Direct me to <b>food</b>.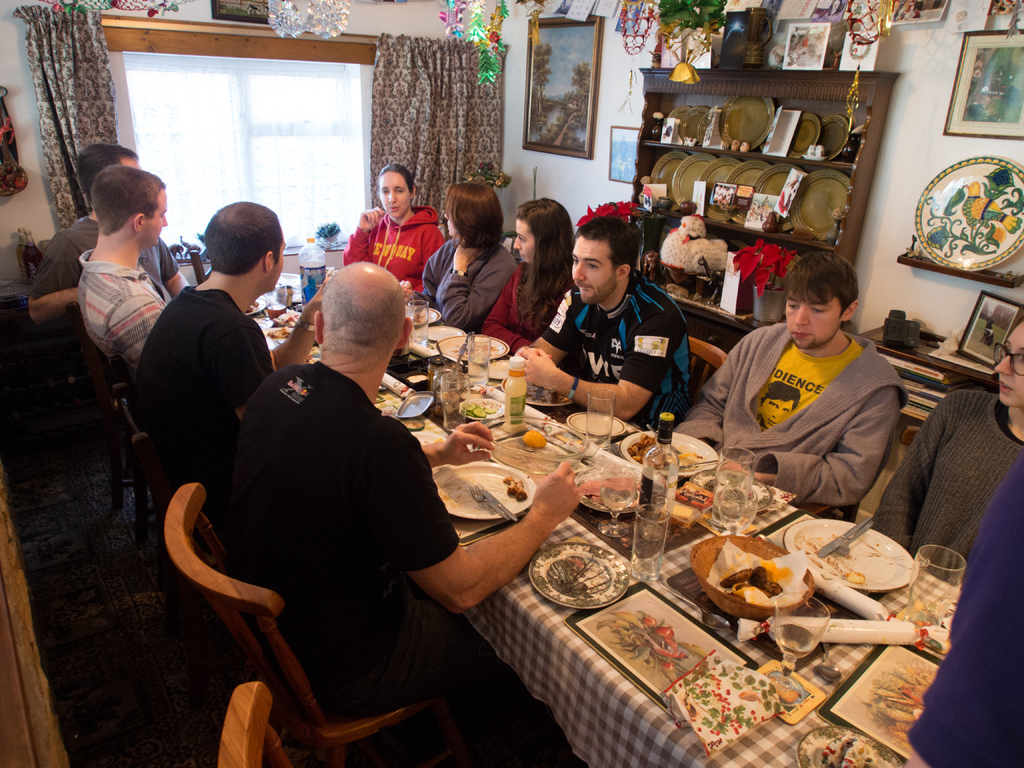
Direction: region(433, 434, 445, 445).
